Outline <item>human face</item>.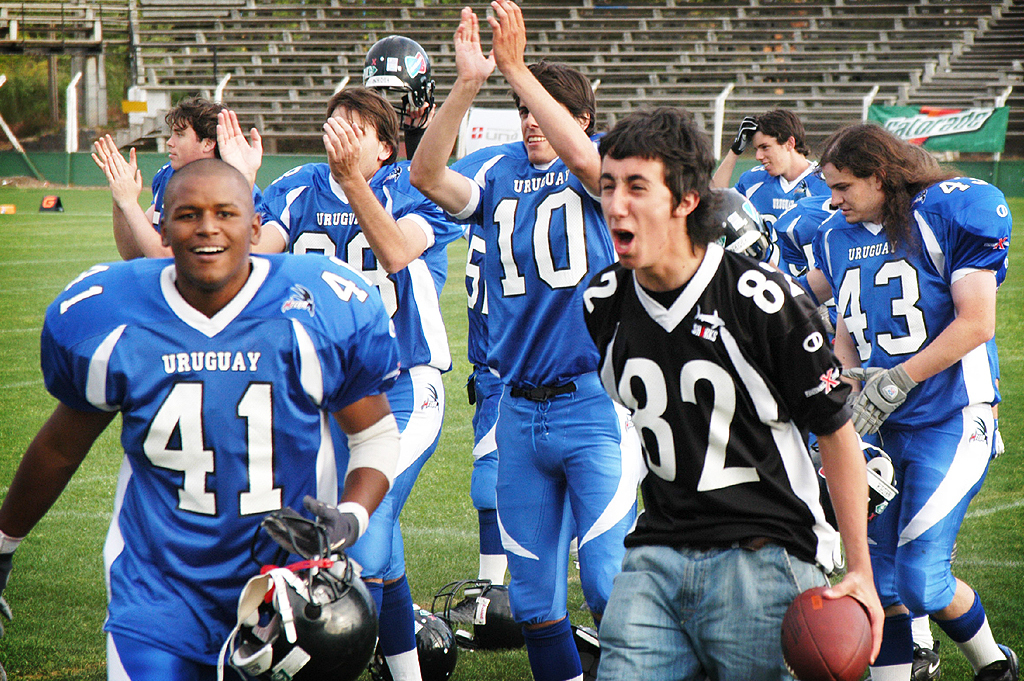
Outline: bbox=(520, 100, 559, 160).
